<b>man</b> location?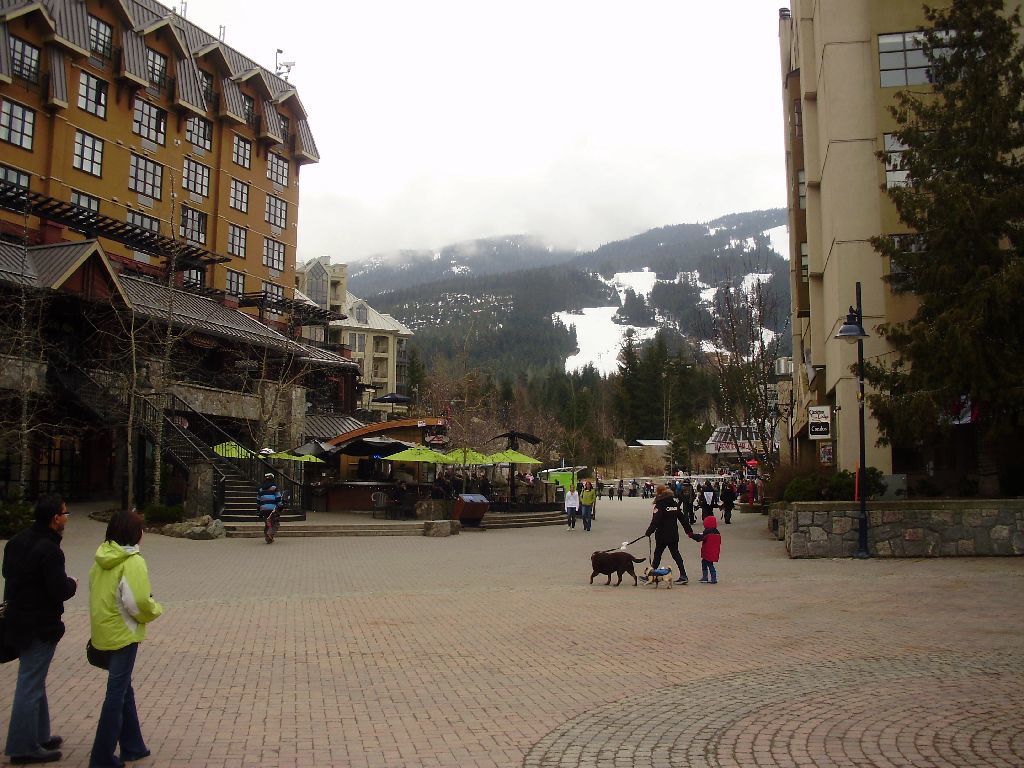
x1=643 y1=499 x2=710 y2=590
